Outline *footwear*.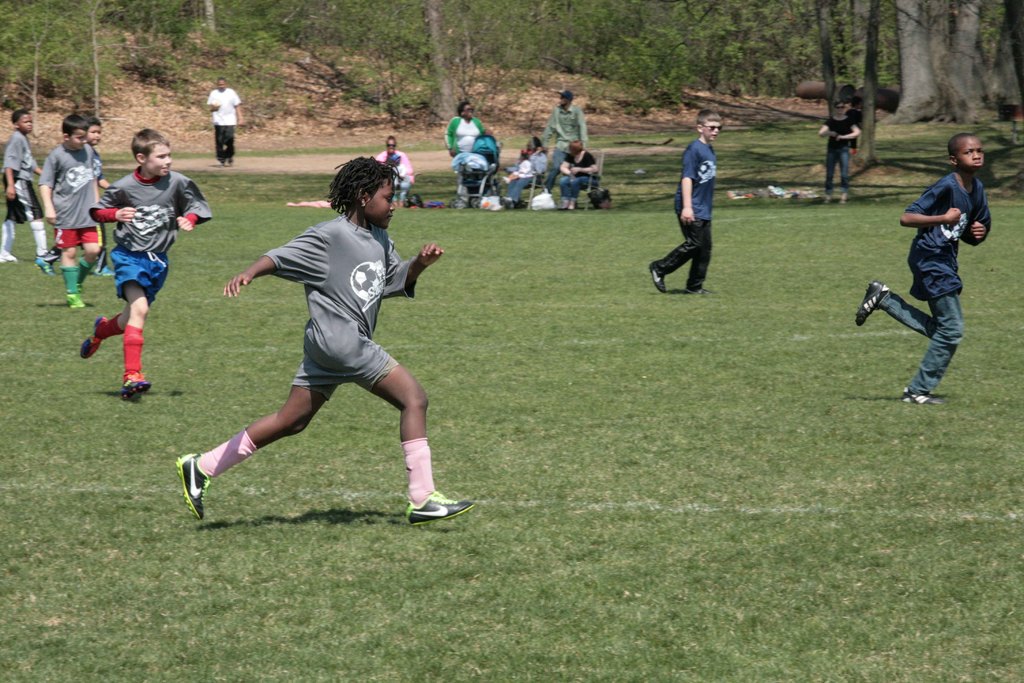
Outline: x1=405, y1=491, x2=475, y2=521.
